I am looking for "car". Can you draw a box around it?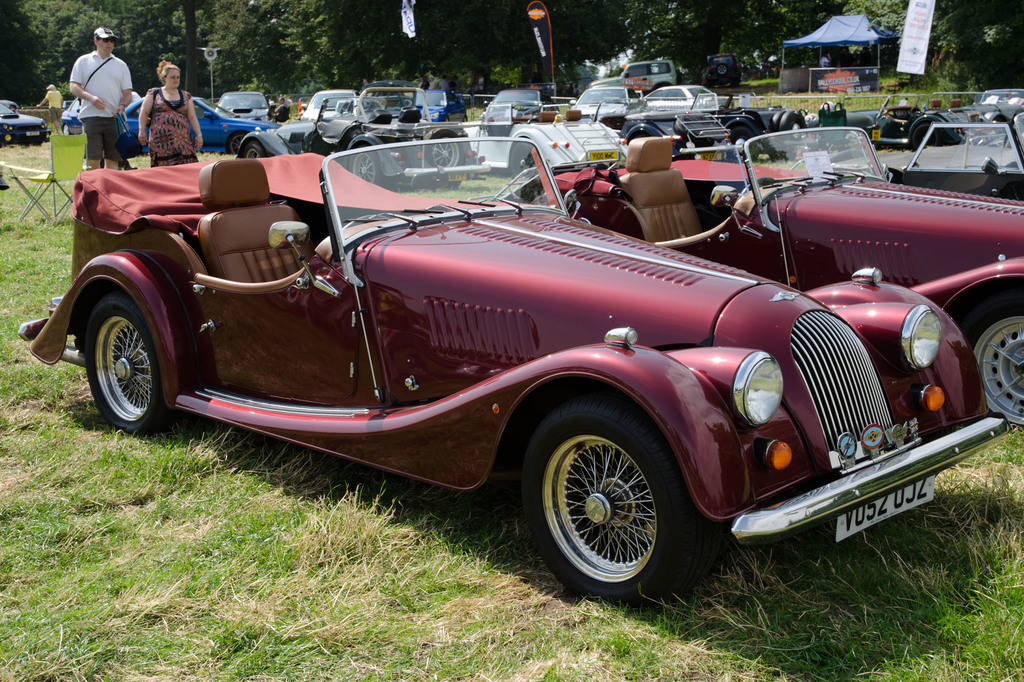
Sure, the bounding box is l=54, t=95, r=137, b=143.
